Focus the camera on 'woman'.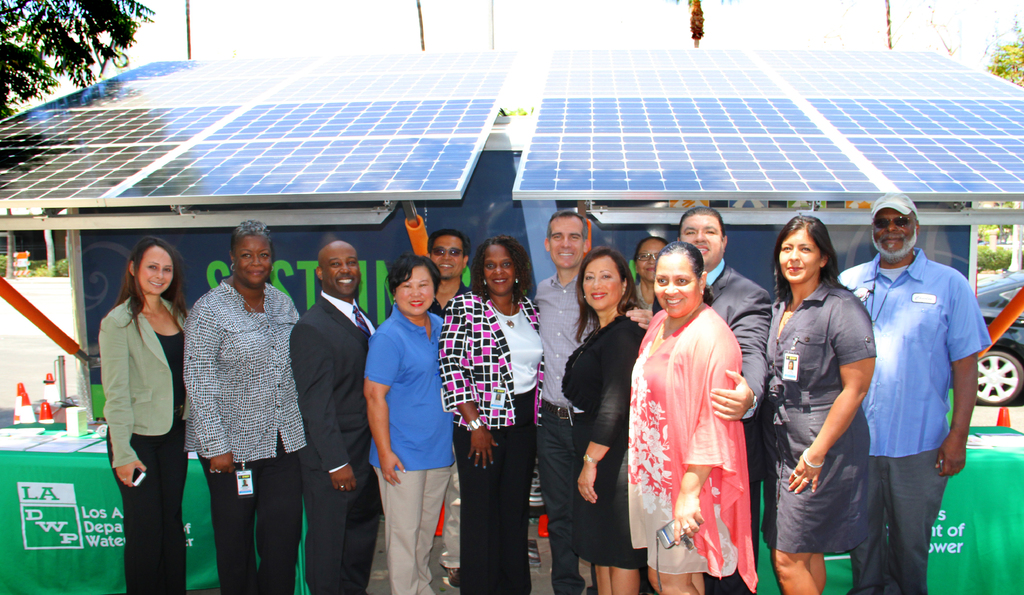
Focus region: l=359, t=252, r=460, b=594.
